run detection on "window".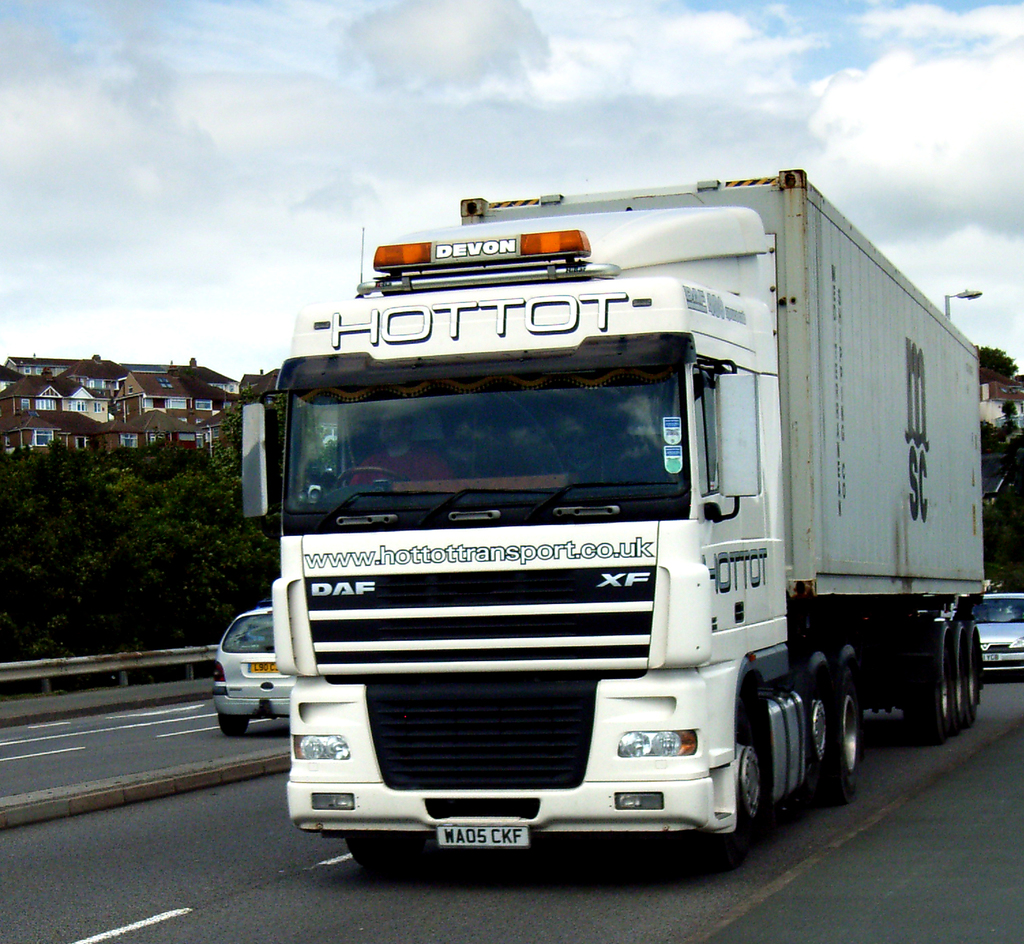
Result: <bbox>18, 394, 27, 410</bbox>.
